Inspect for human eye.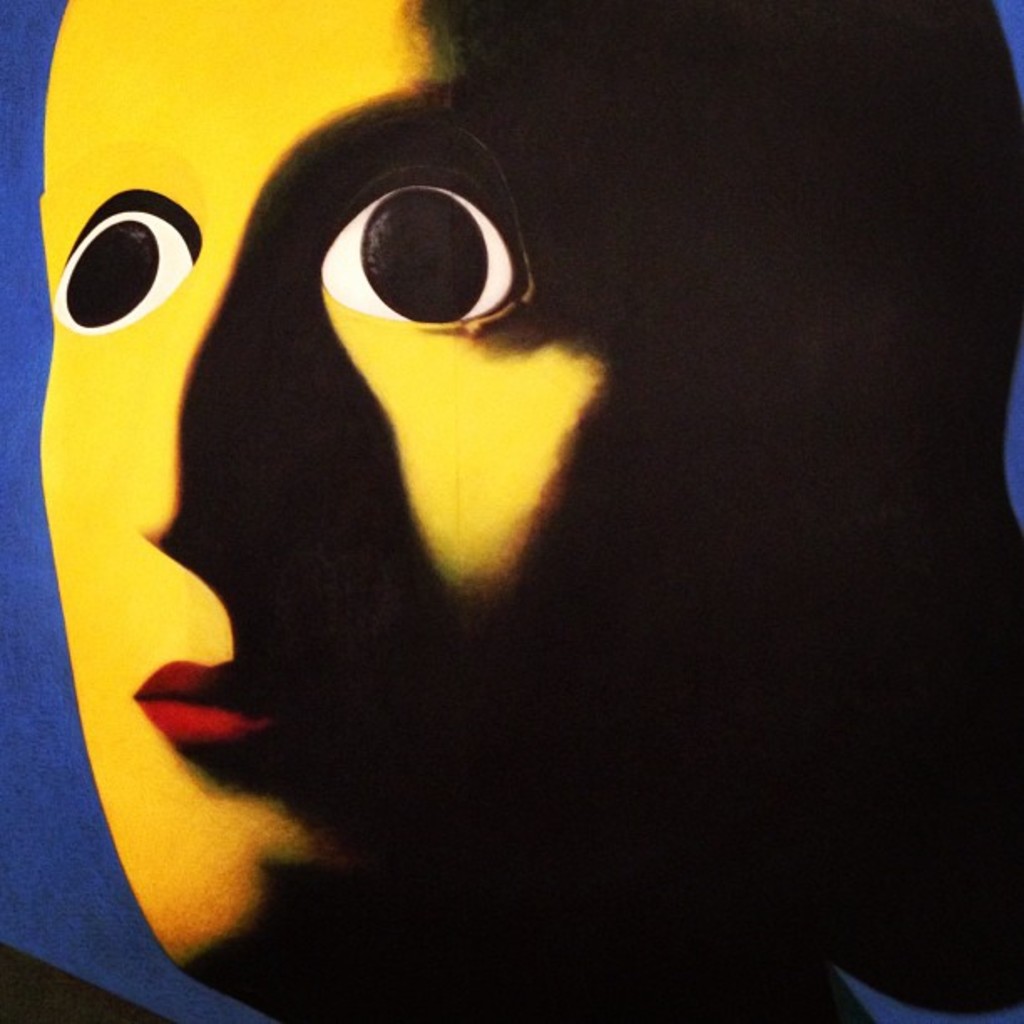
Inspection: (291, 141, 569, 360).
